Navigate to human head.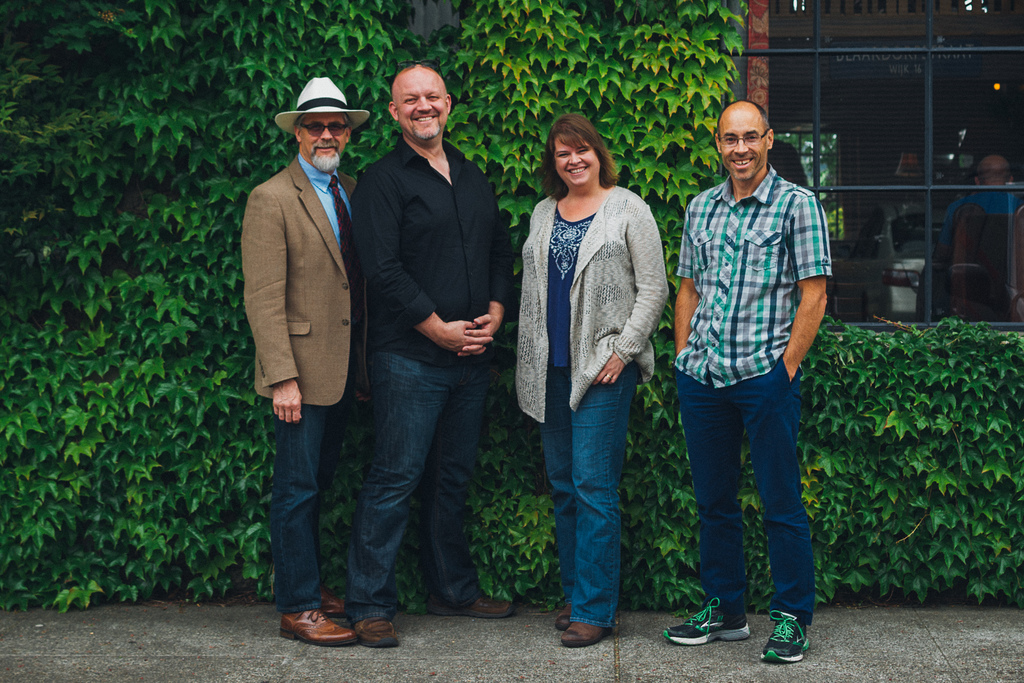
Navigation target: box(545, 111, 605, 186).
